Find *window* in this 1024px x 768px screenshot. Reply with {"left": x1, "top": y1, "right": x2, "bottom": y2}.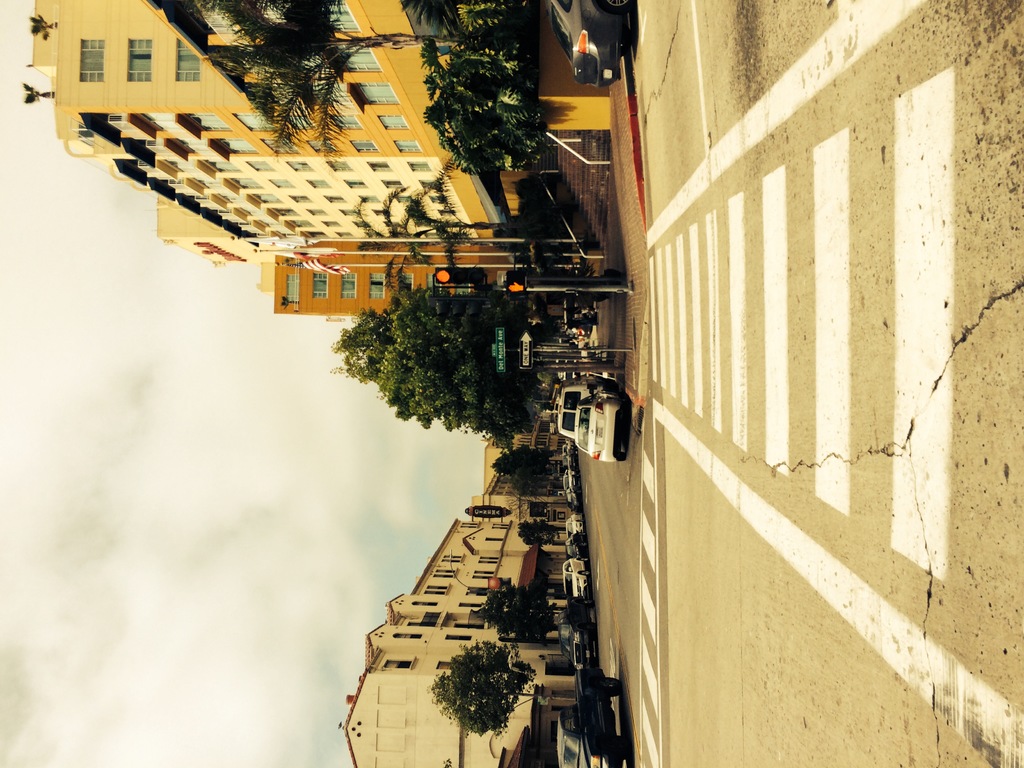
{"left": 376, "top": 211, "right": 390, "bottom": 218}.
